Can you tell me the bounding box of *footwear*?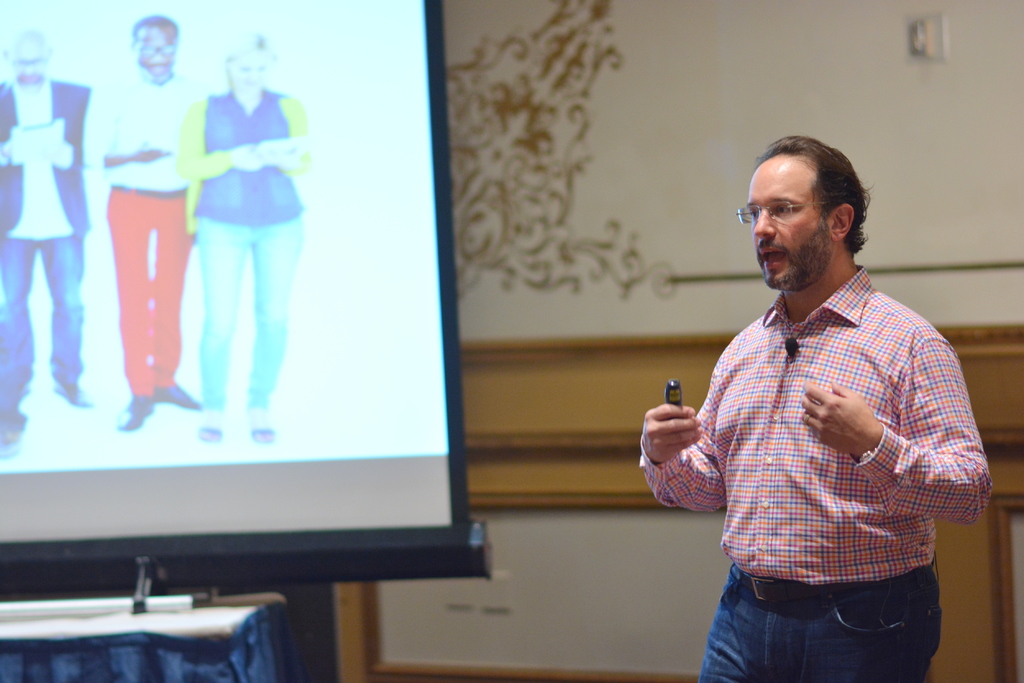
(244, 407, 272, 447).
